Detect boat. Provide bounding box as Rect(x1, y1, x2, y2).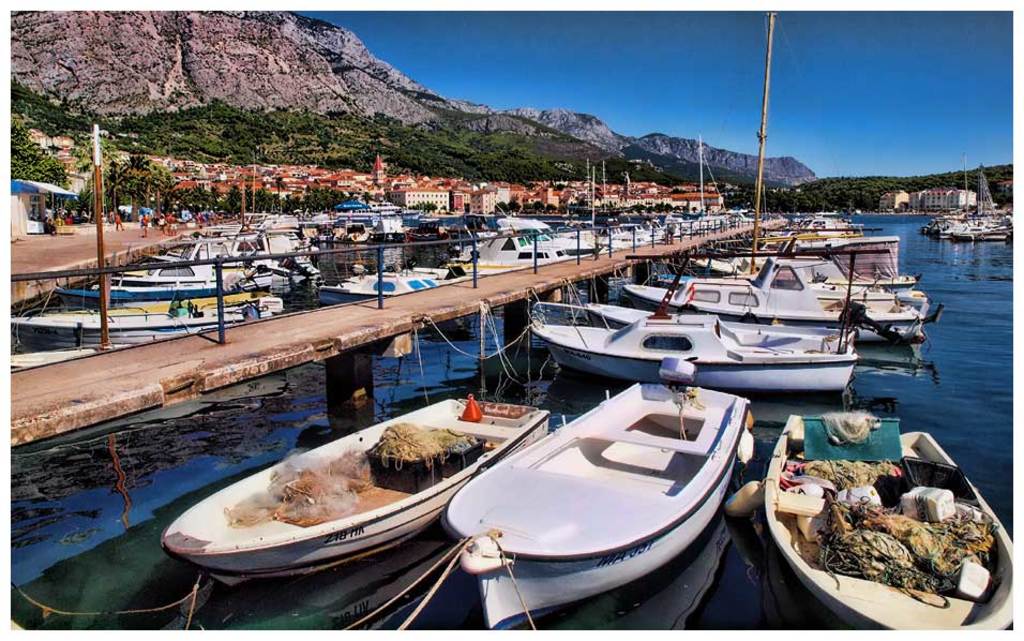
Rect(690, 219, 910, 284).
